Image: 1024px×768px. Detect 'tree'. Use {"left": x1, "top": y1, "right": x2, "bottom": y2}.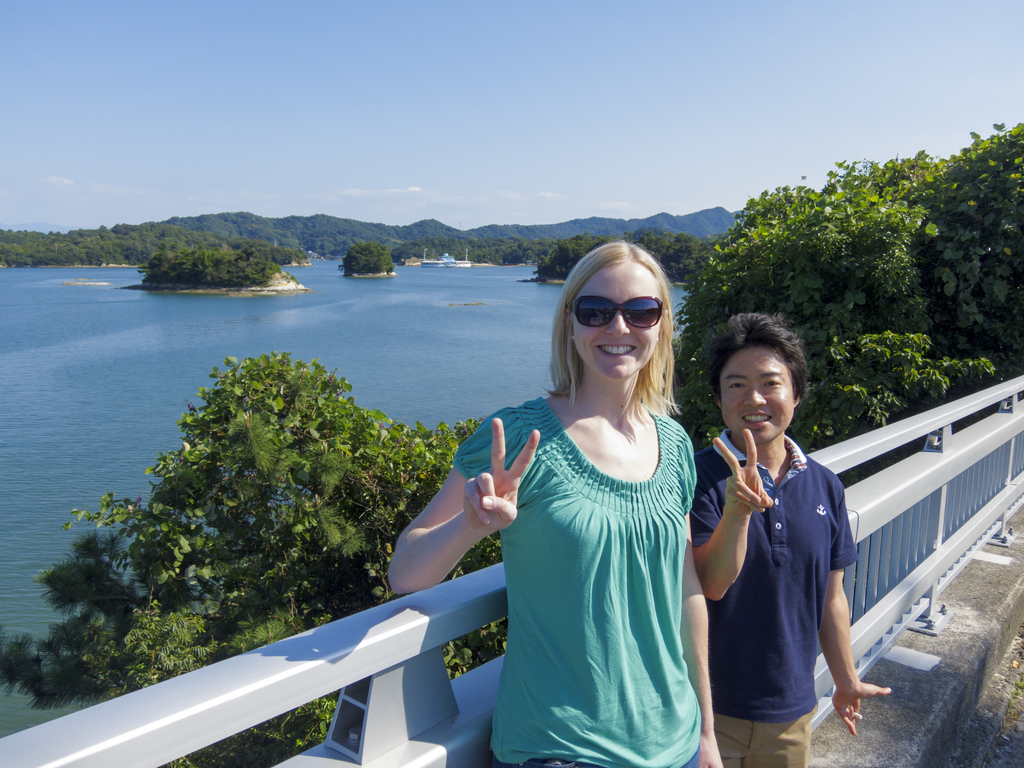
{"left": 836, "top": 138, "right": 954, "bottom": 195}.
